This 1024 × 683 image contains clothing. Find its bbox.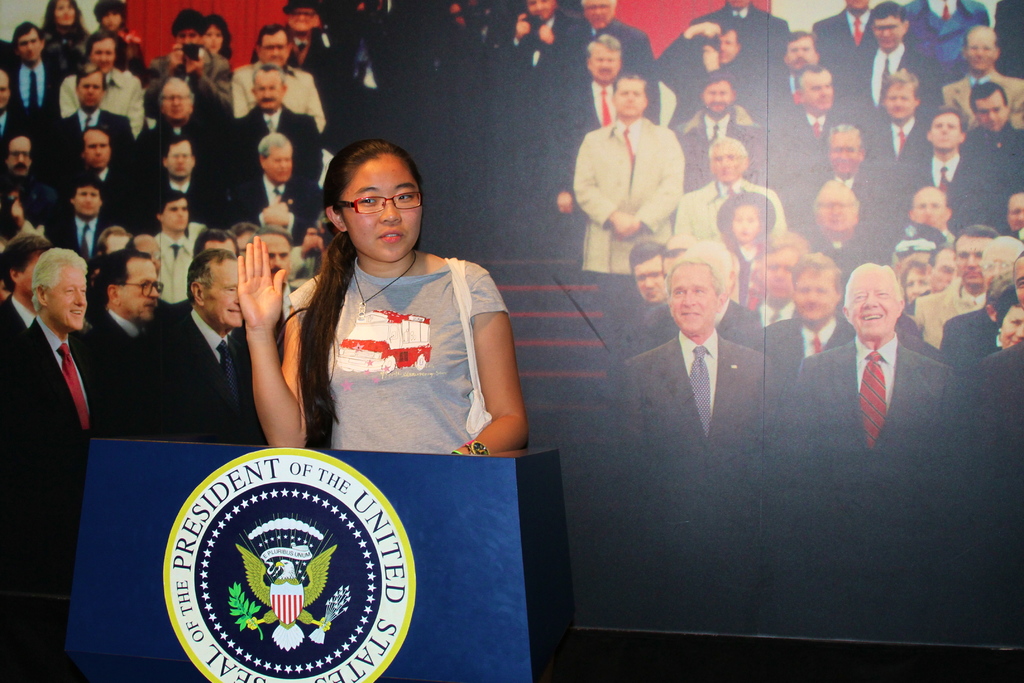
<bbox>0, 202, 63, 252</bbox>.
